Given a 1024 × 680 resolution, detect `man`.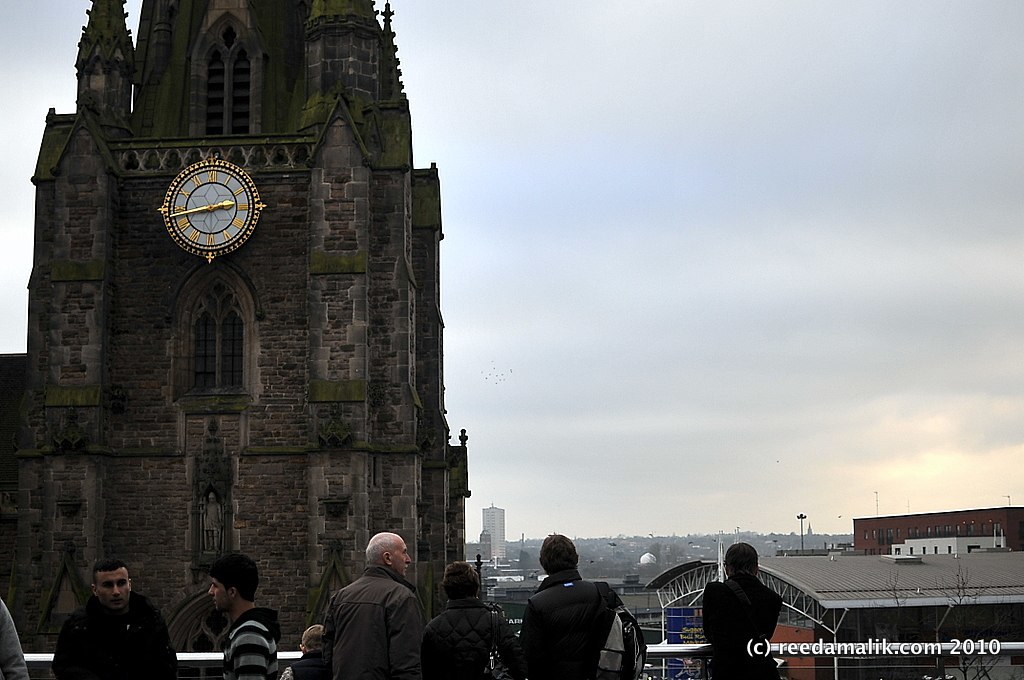
202, 492, 223, 552.
